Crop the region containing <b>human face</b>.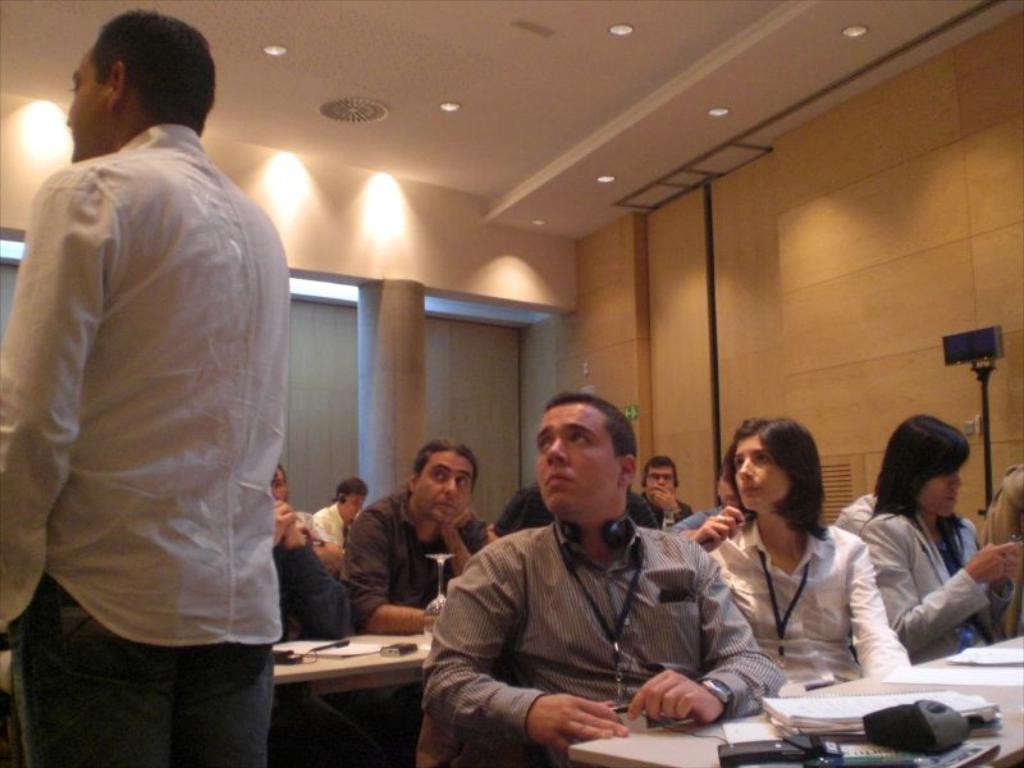
Crop region: (411,447,476,524).
